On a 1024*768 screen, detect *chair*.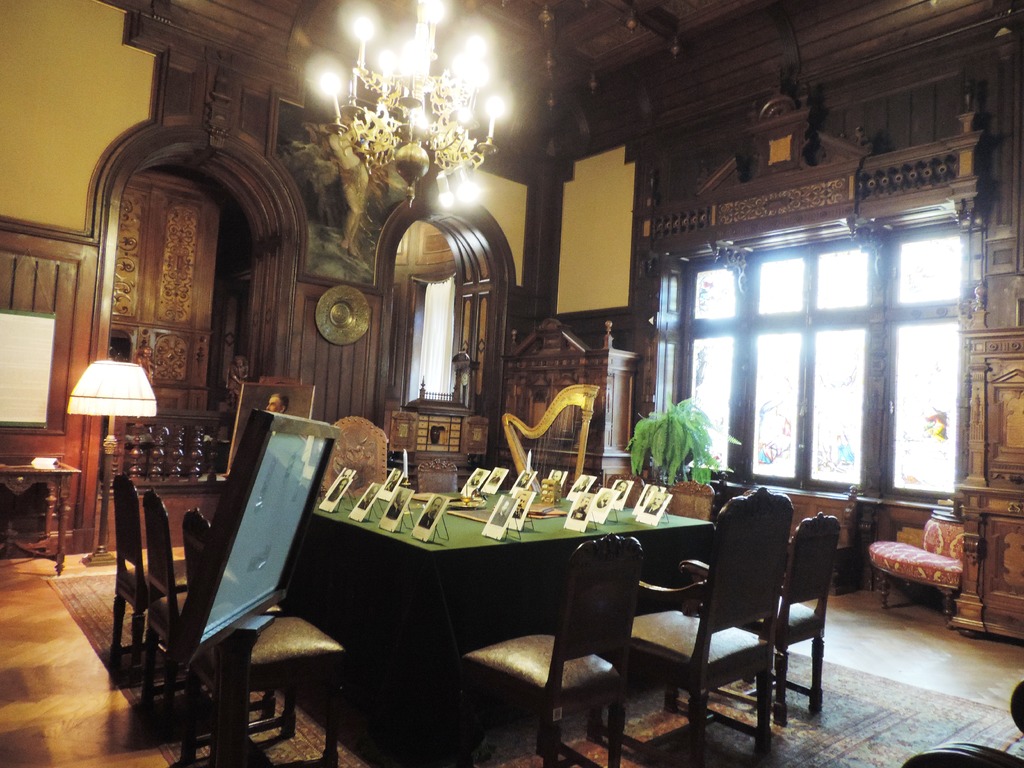
x1=419, y1=458, x2=460, y2=490.
